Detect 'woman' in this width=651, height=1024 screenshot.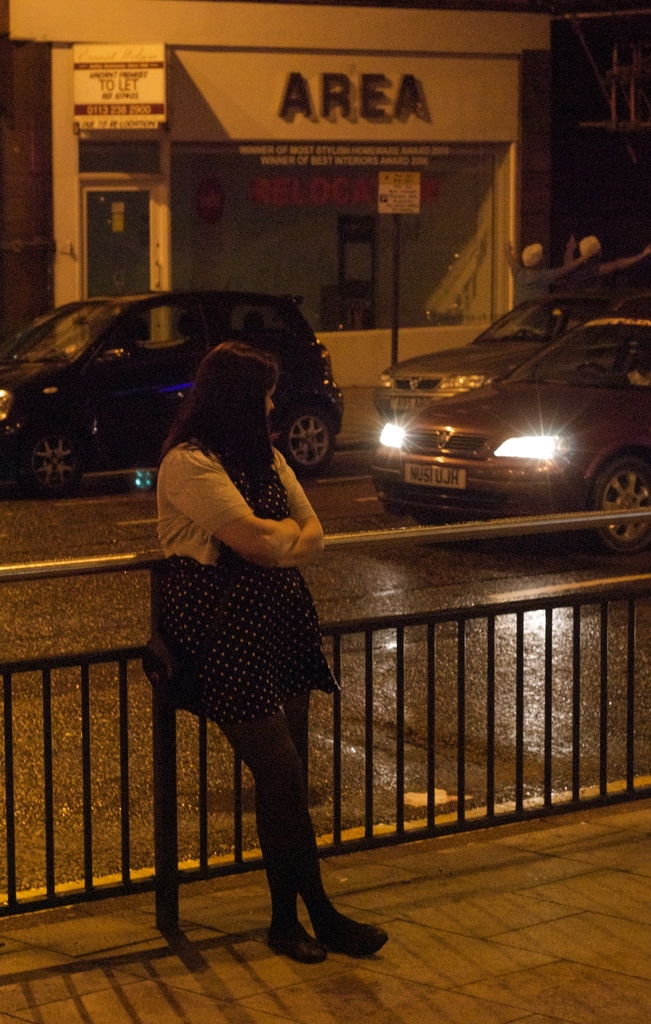
Detection: [x1=127, y1=280, x2=365, y2=949].
